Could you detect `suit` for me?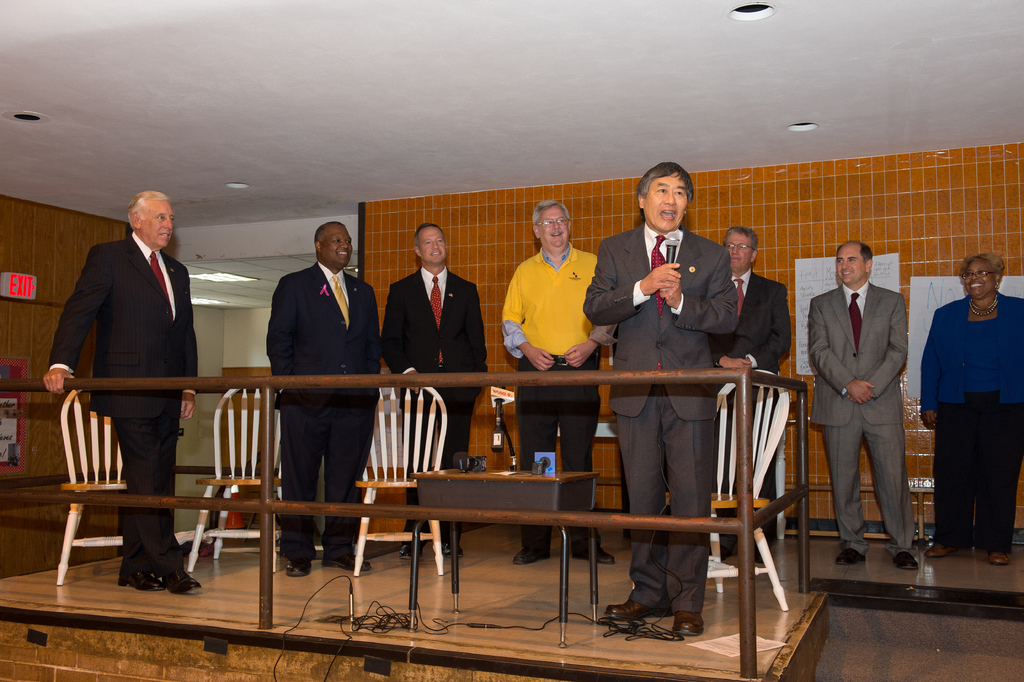
Detection result: (x1=819, y1=245, x2=931, y2=579).
